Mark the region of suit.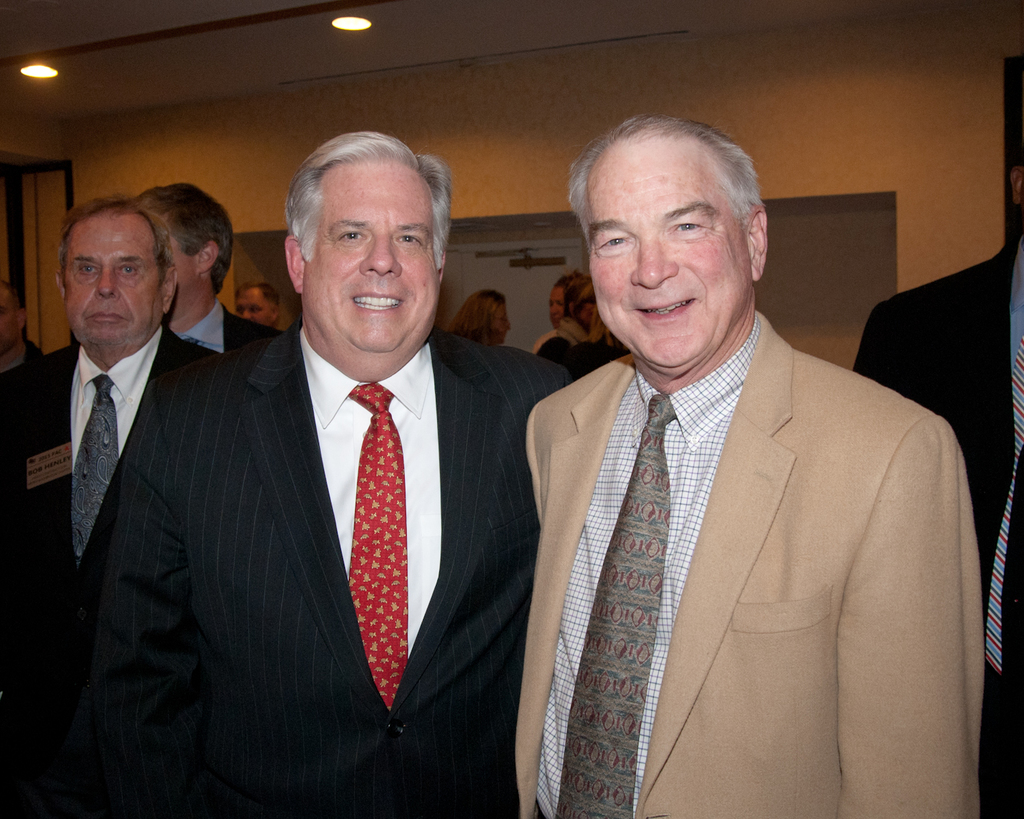
Region: {"x1": 170, "y1": 296, "x2": 286, "y2": 361}.
